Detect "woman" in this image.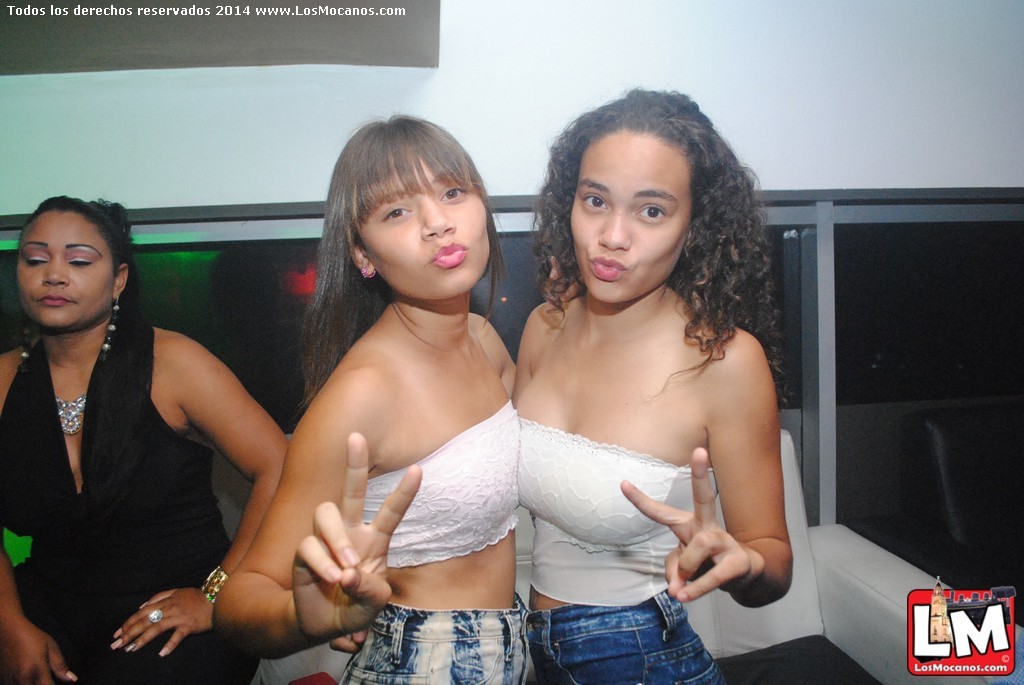
Detection: [x1=0, y1=194, x2=296, y2=684].
